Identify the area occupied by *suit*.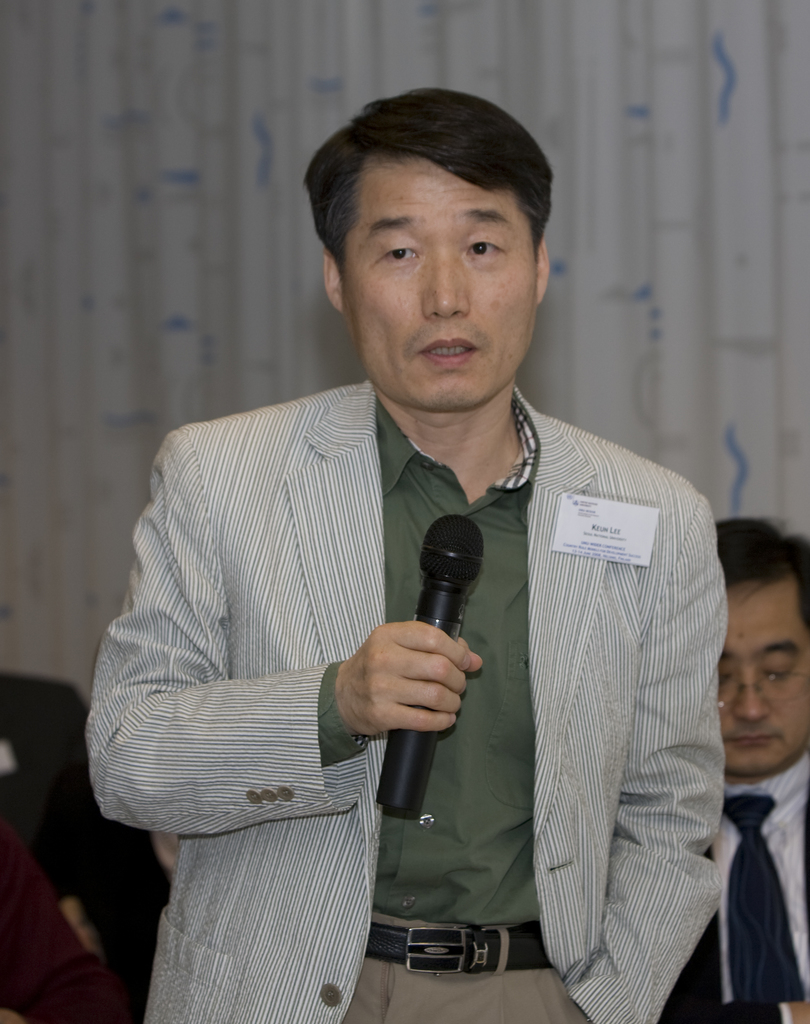
Area: [117, 284, 716, 1009].
